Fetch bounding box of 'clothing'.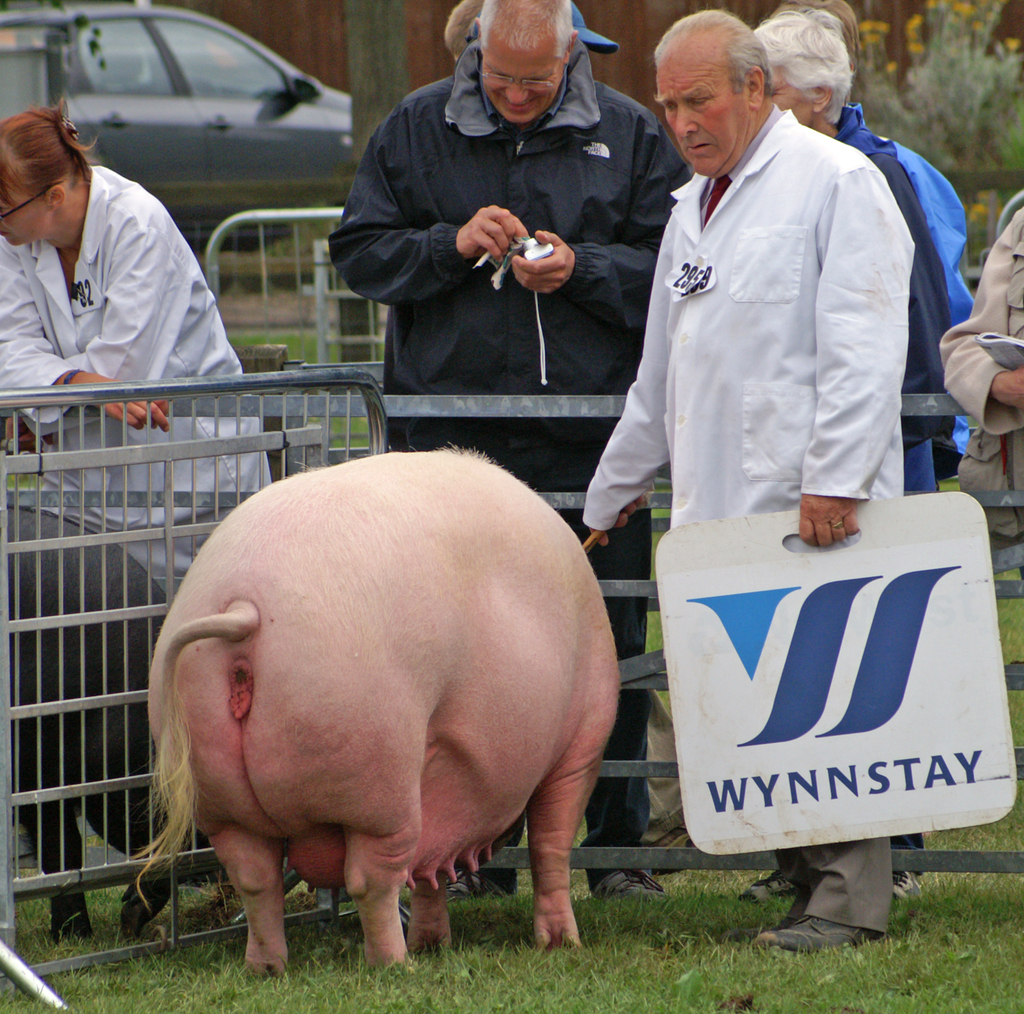
Bbox: locate(586, 115, 908, 538).
